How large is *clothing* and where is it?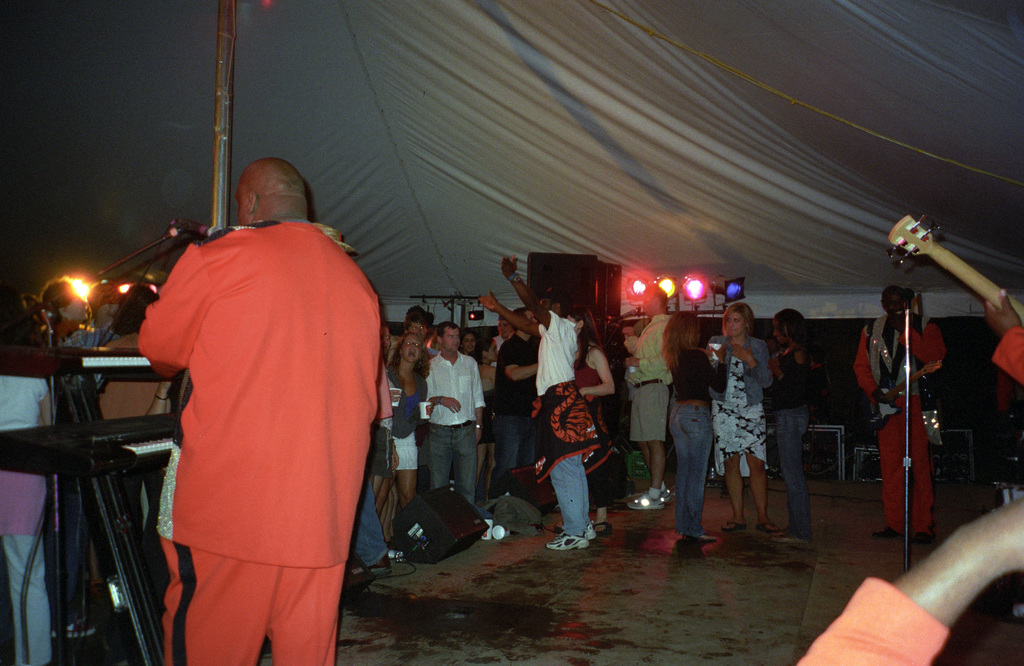
Bounding box: BBox(709, 332, 771, 483).
